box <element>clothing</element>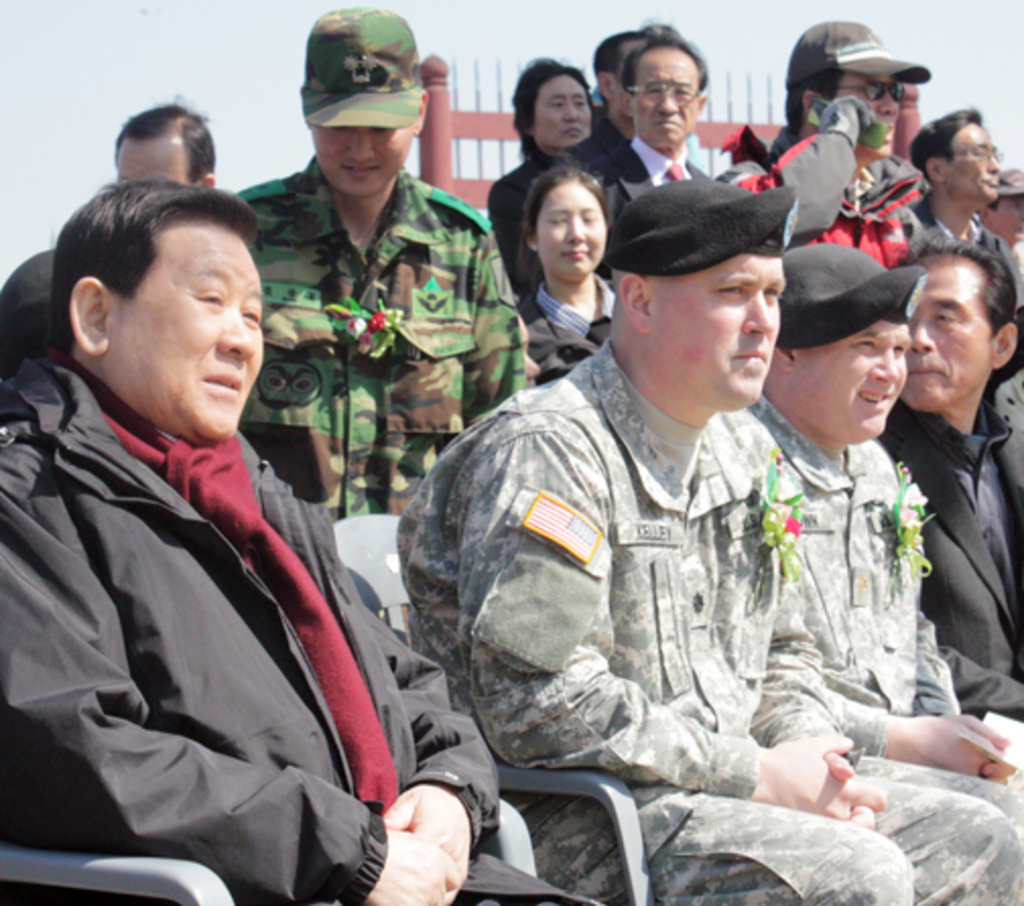
bbox(514, 264, 626, 380)
